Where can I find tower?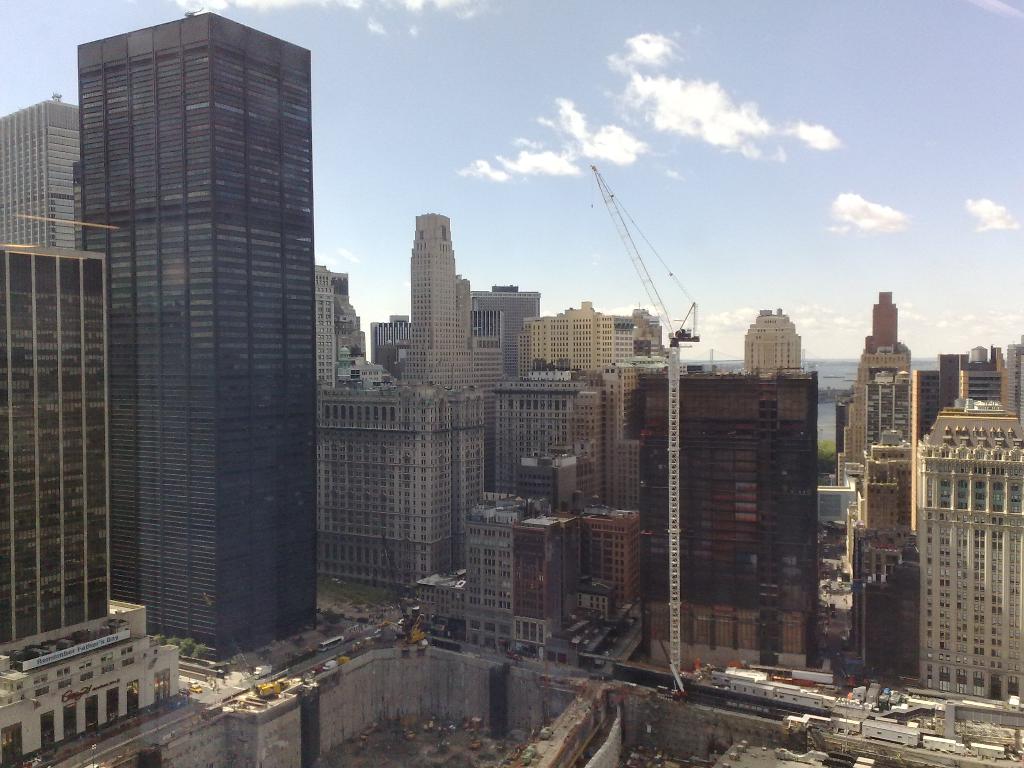
You can find it at bbox=[0, 101, 84, 268].
